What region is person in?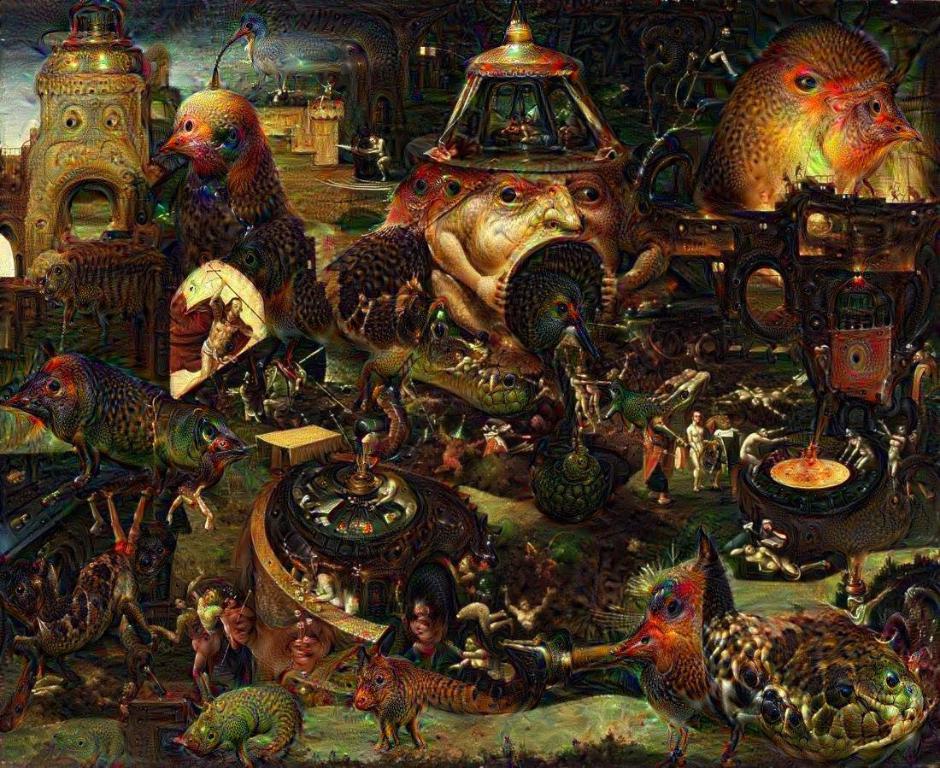
723,521,839,576.
